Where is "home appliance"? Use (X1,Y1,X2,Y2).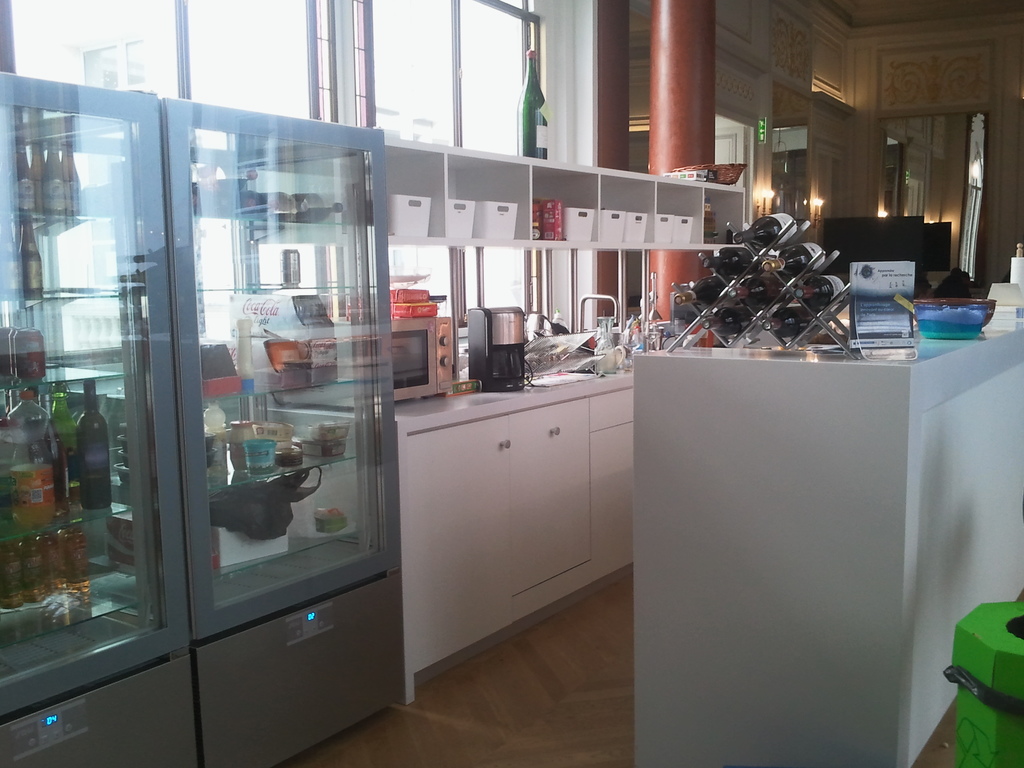
(0,72,199,767).
